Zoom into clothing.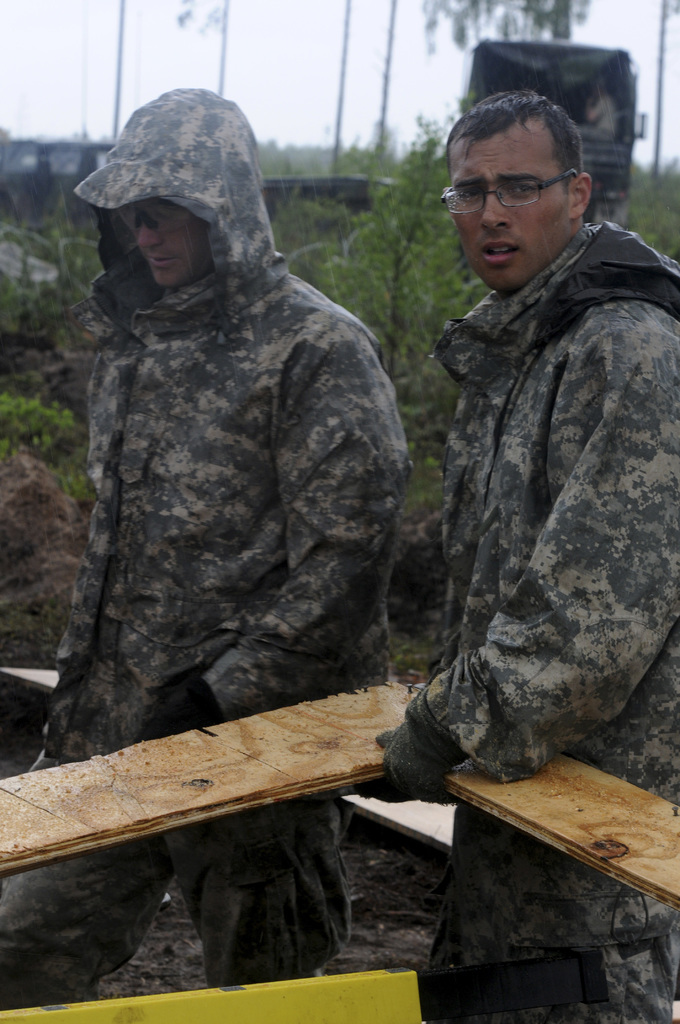
Zoom target: 424, 223, 679, 1023.
